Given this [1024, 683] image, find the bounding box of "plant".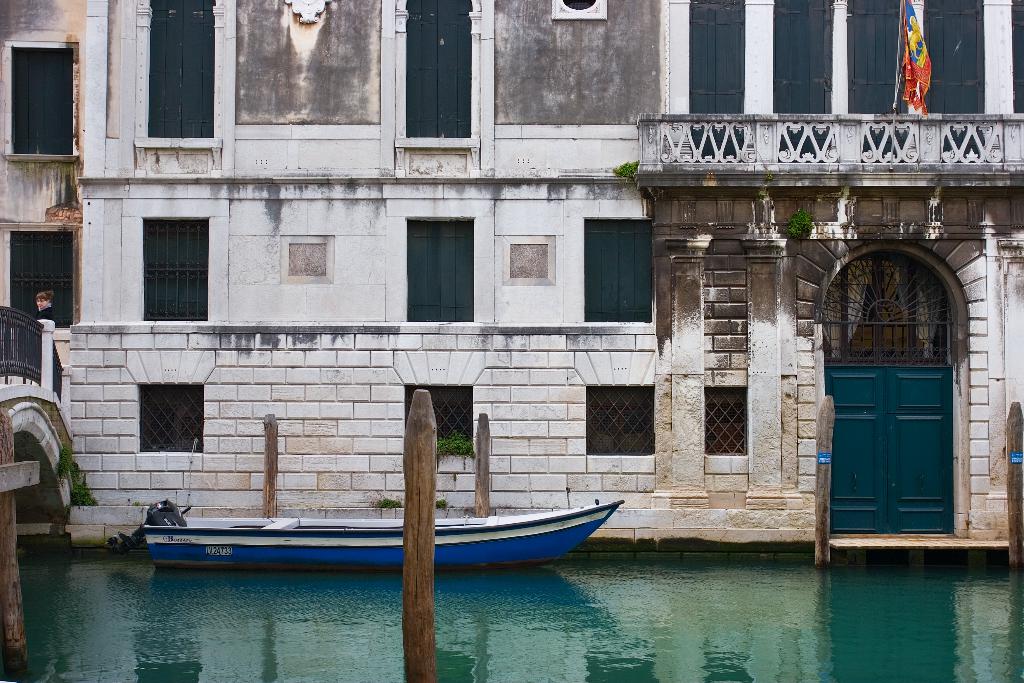
crop(59, 446, 102, 506).
